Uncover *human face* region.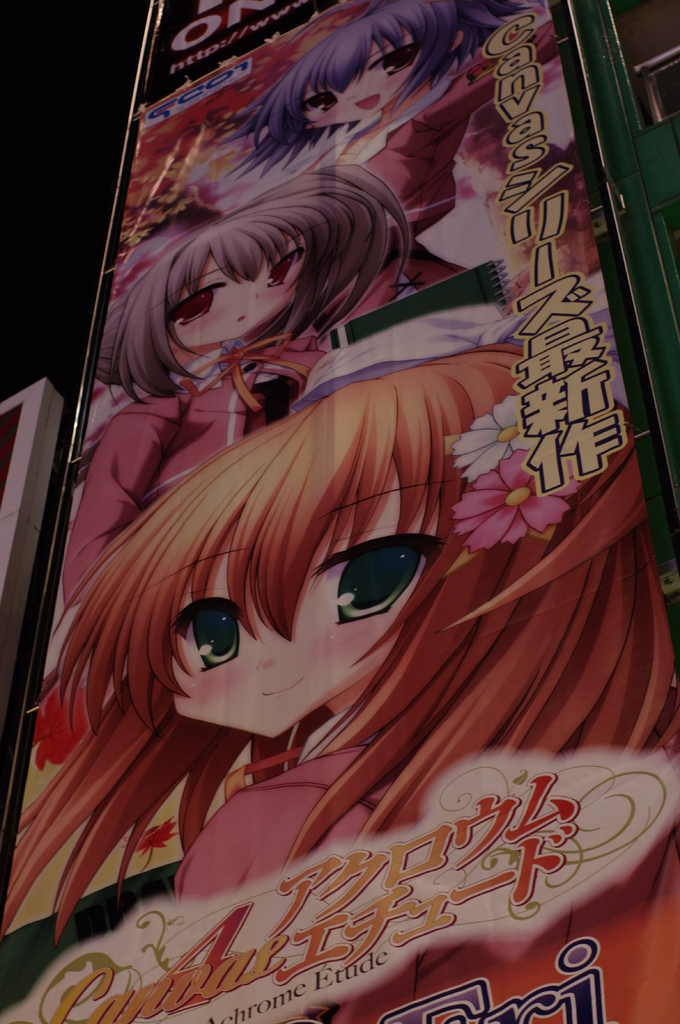
Uncovered: x1=175 y1=463 x2=454 y2=742.
